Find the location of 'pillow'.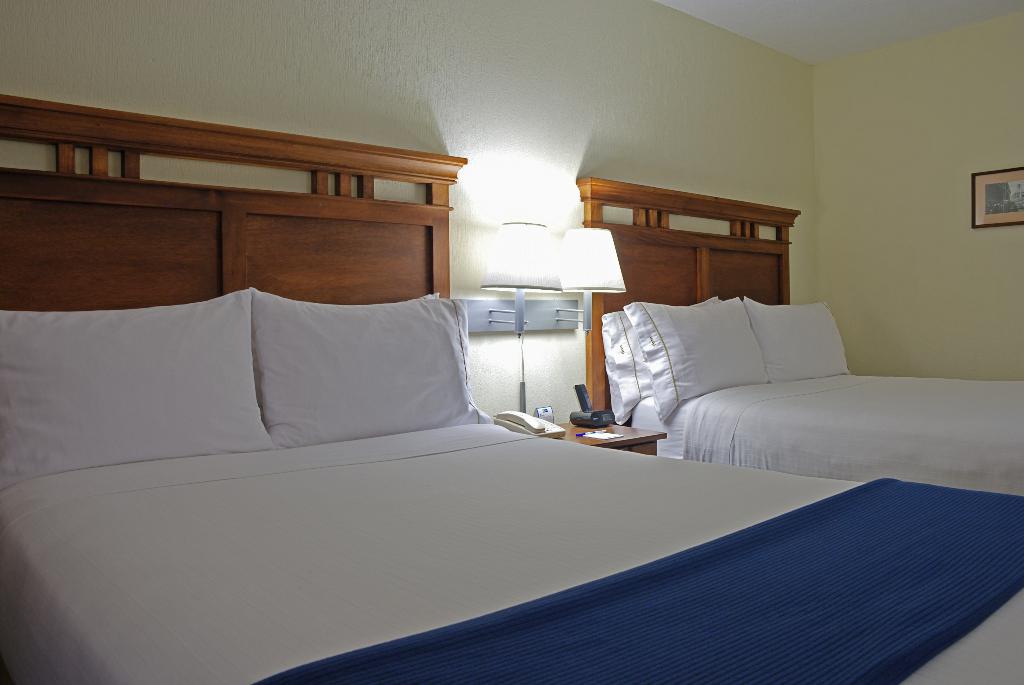
Location: bbox=[739, 298, 845, 384].
